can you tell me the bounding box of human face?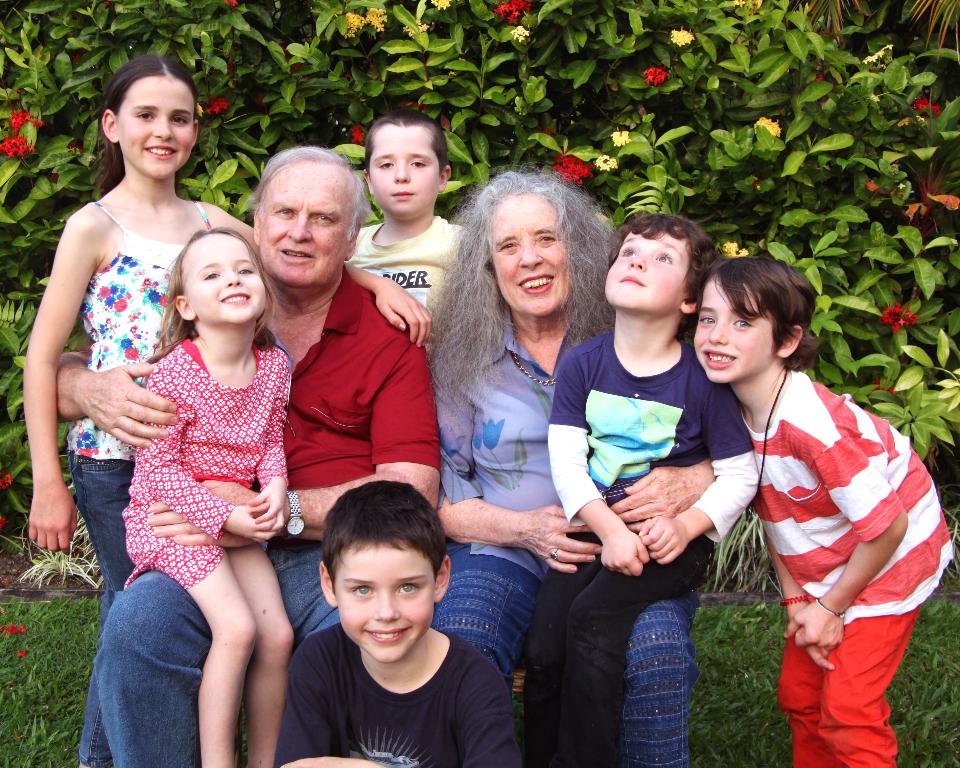
698:286:759:379.
